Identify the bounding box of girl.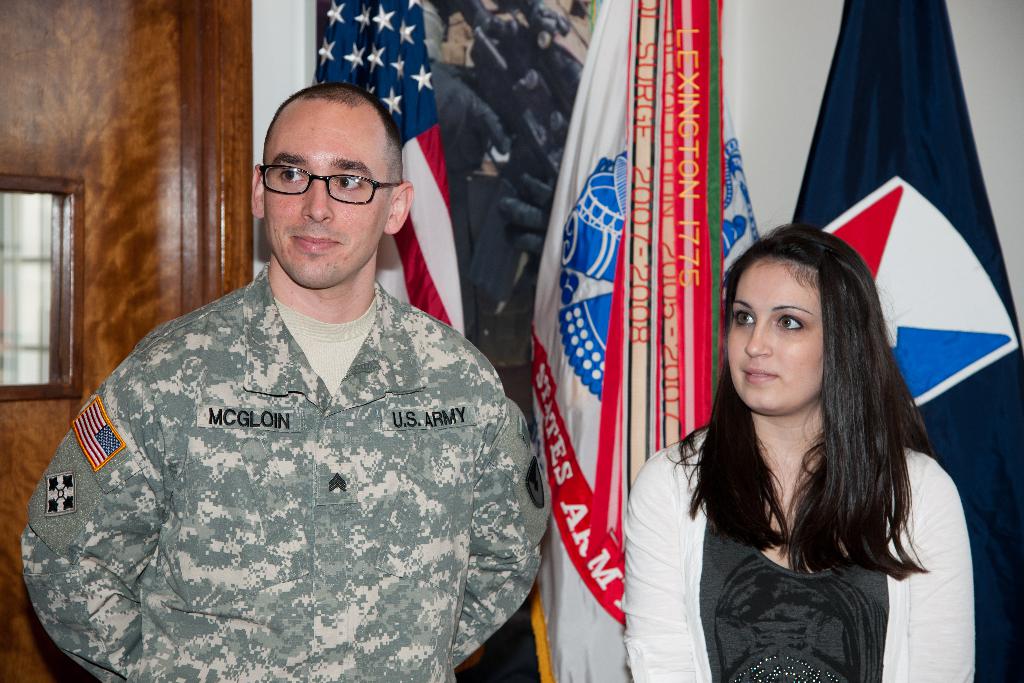
bbox=[621, 222, 980, 680].
